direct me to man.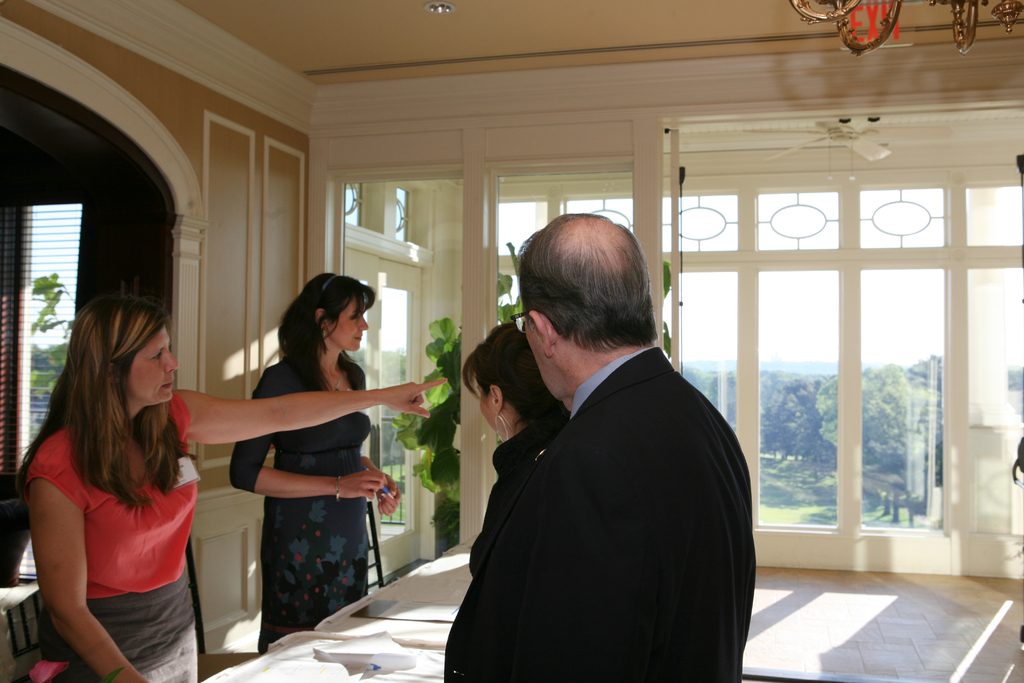
Direction: detection(436, 196, 771, 660).
